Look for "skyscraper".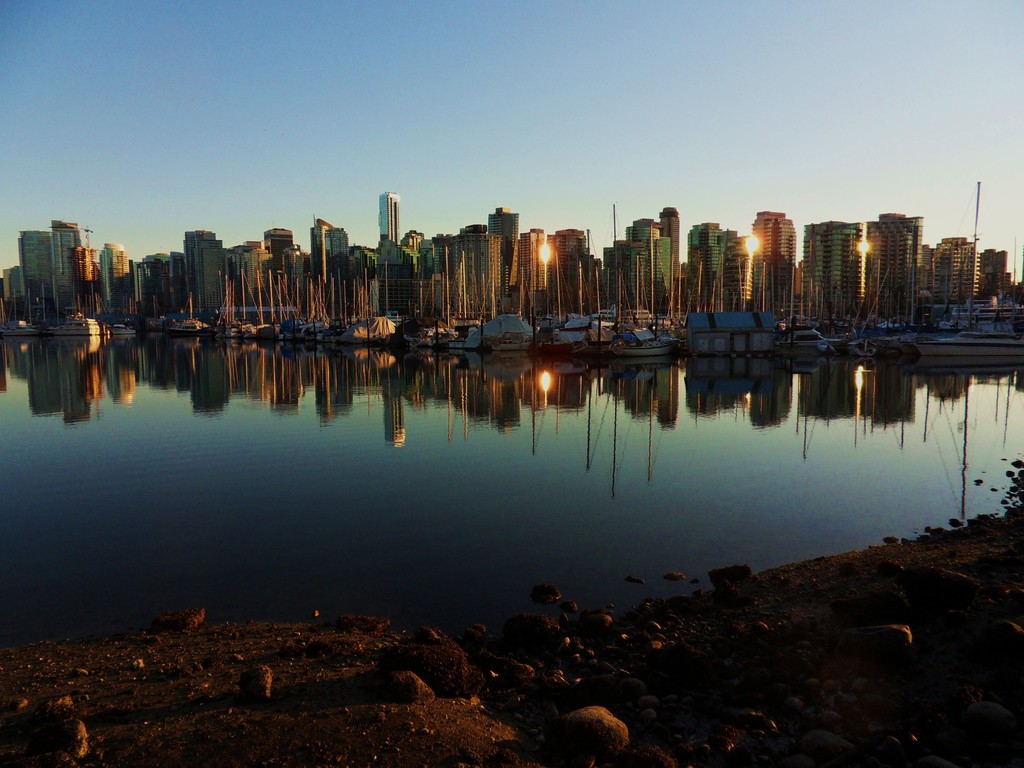
Found: bbox(863, 214, 925, 330).
